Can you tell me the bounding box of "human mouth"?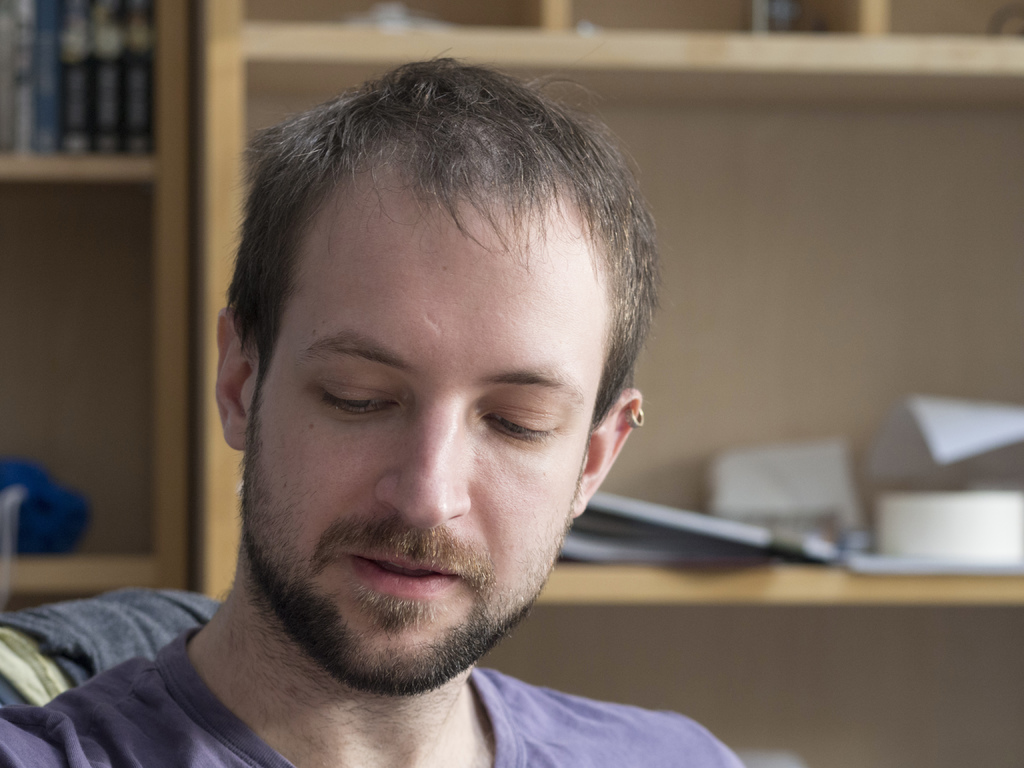
<region>352, 548, 459, 594</region>.
